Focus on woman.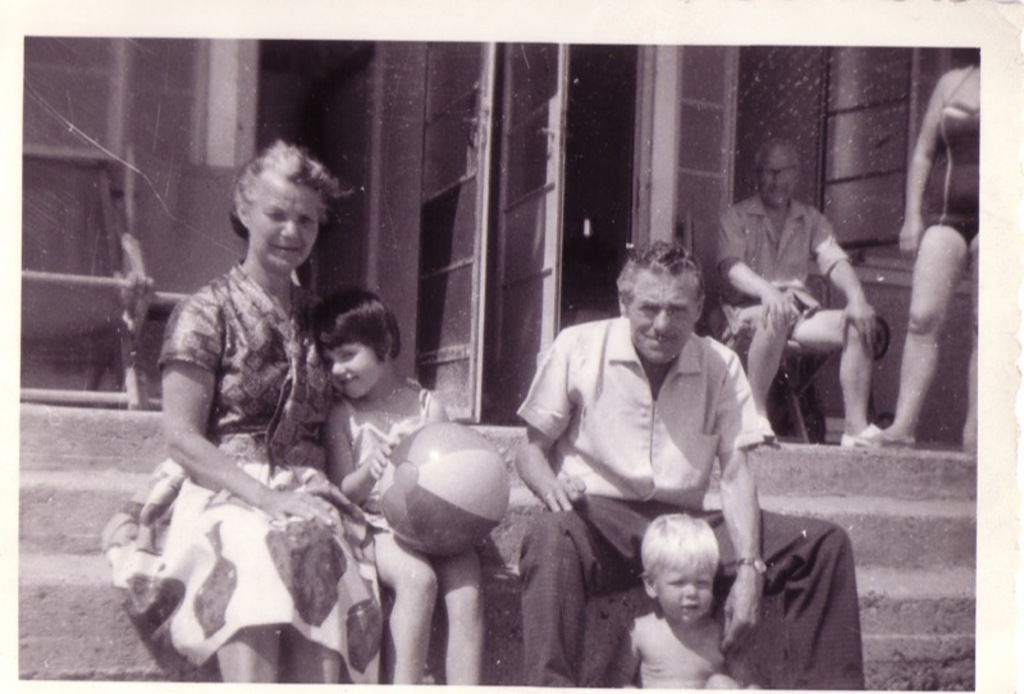
Focused at [119,128,371,693].
